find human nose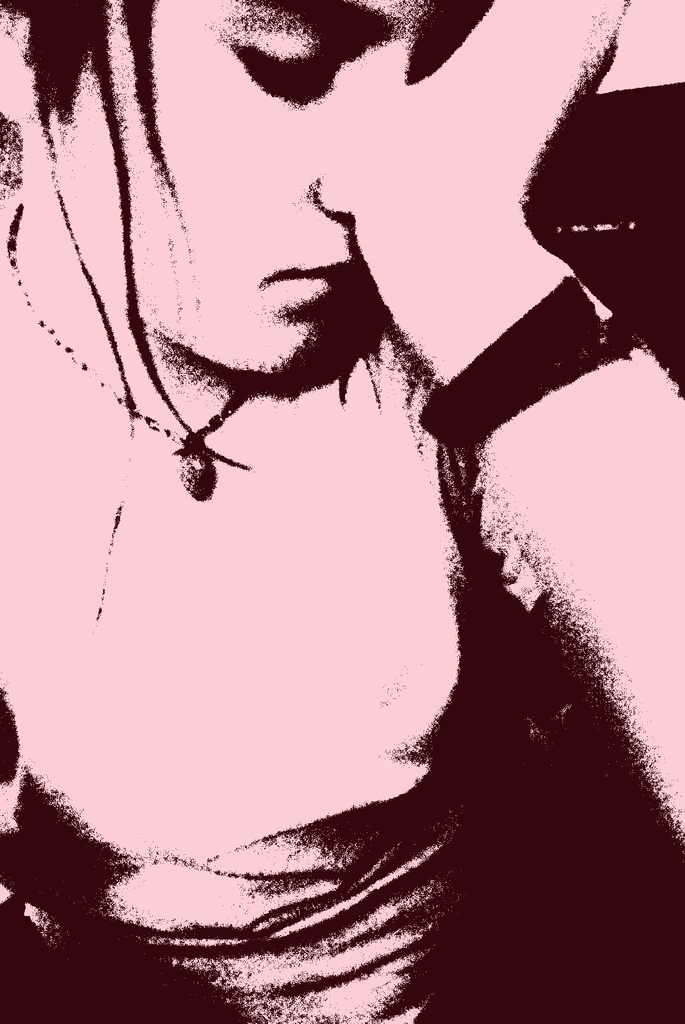
box(315, 72, 407, 214)
